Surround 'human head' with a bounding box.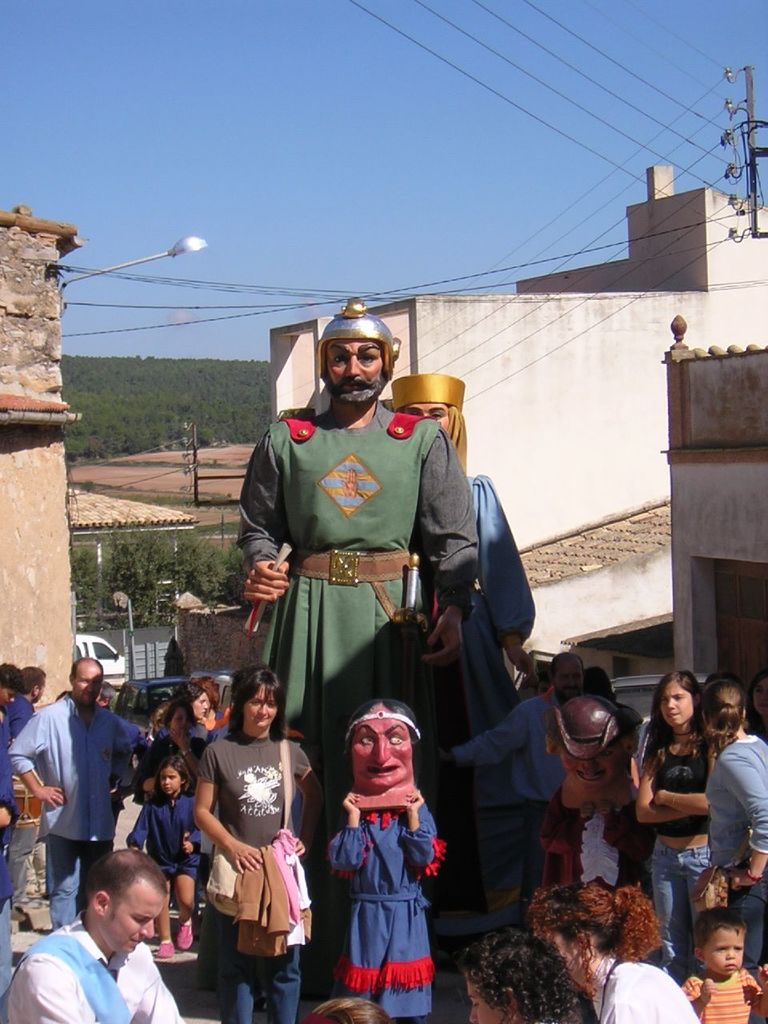
(left=330, top=716, right=434, bottom=810).
